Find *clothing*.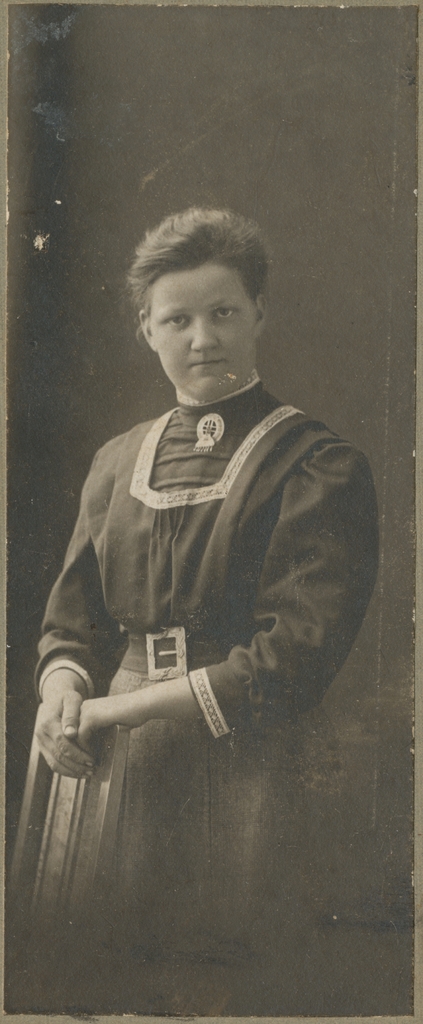
[left=8, top=476, right=298, bottom=796].
